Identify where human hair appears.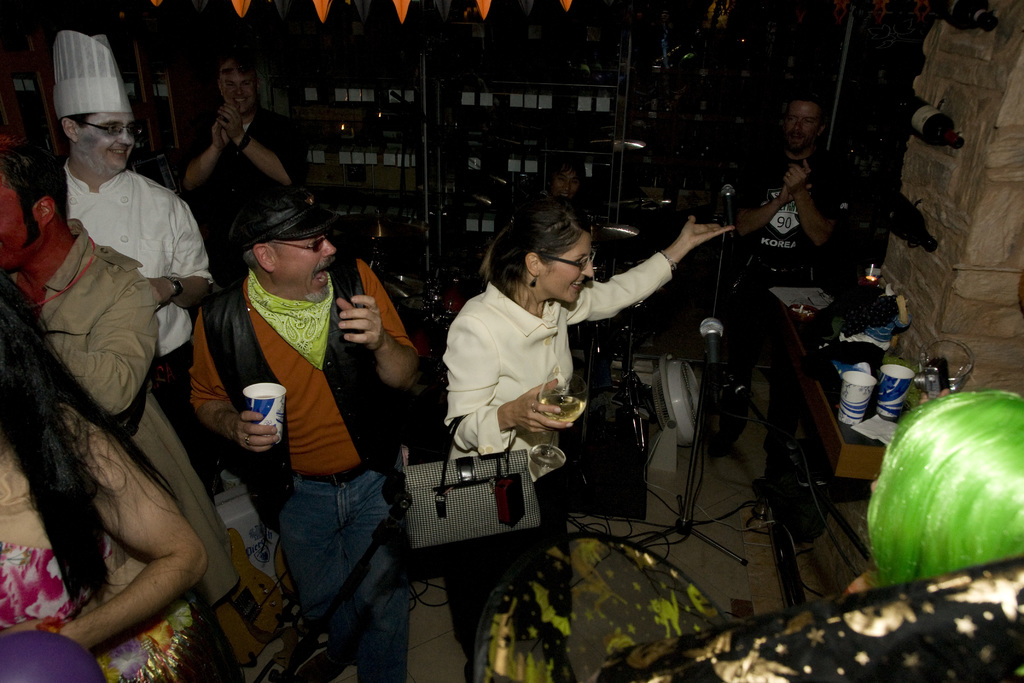
Appears at [left=547, top=154, right=588, bottom=185].
